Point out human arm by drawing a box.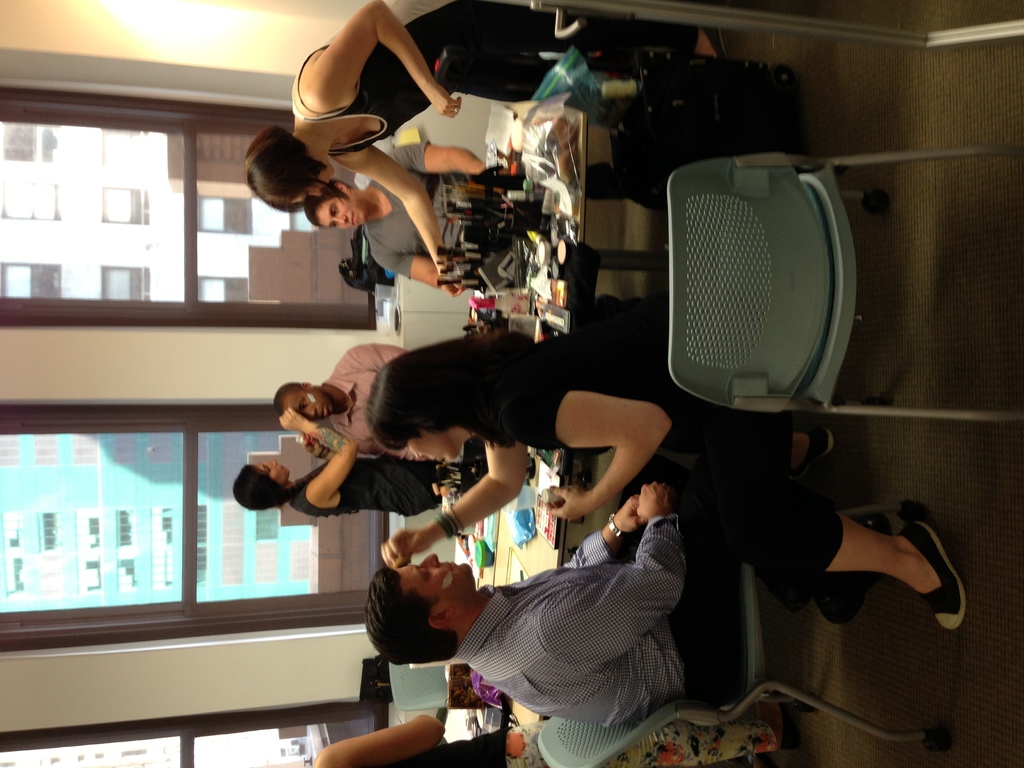
[281,5,456,150].
